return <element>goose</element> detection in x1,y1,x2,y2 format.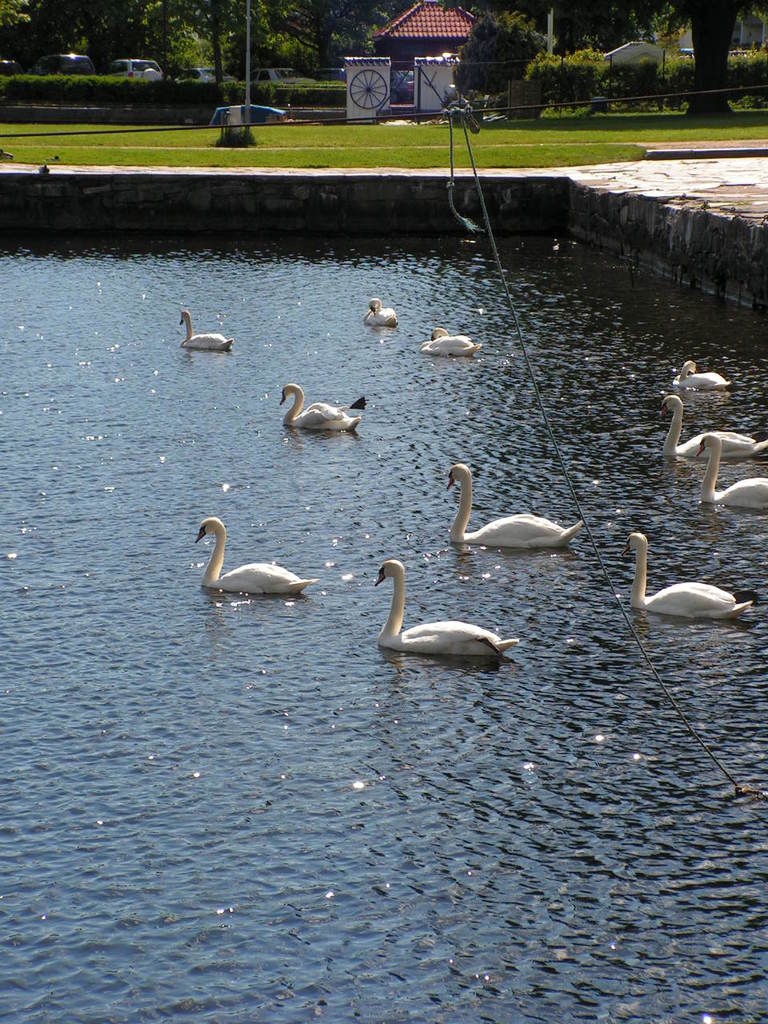
281,383,367,426.
